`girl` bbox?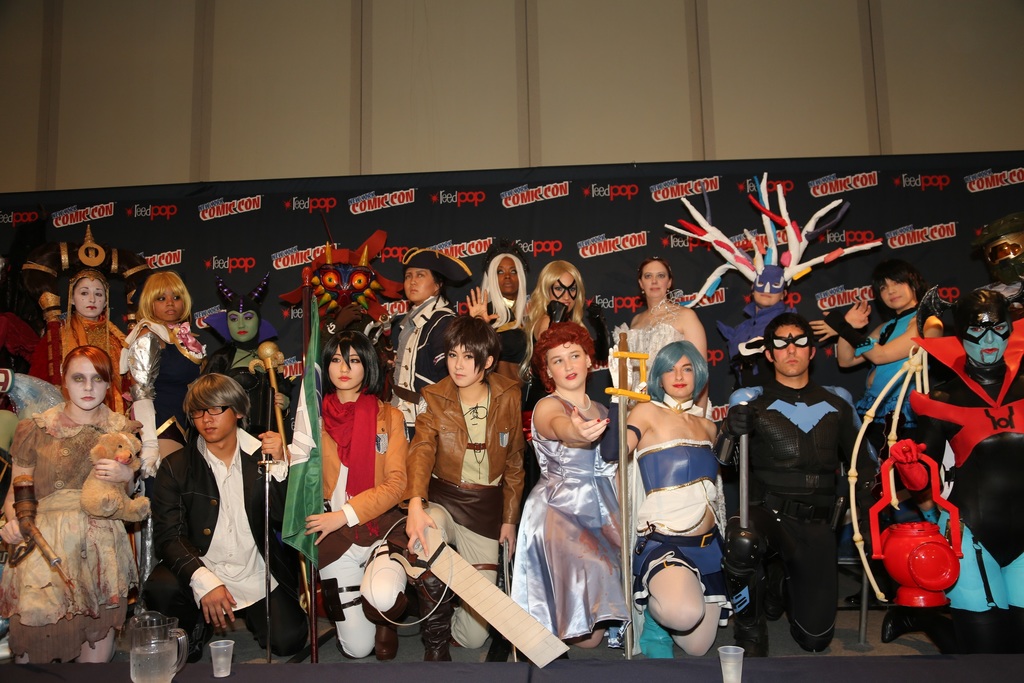
region(207, 296, 283, 383)
